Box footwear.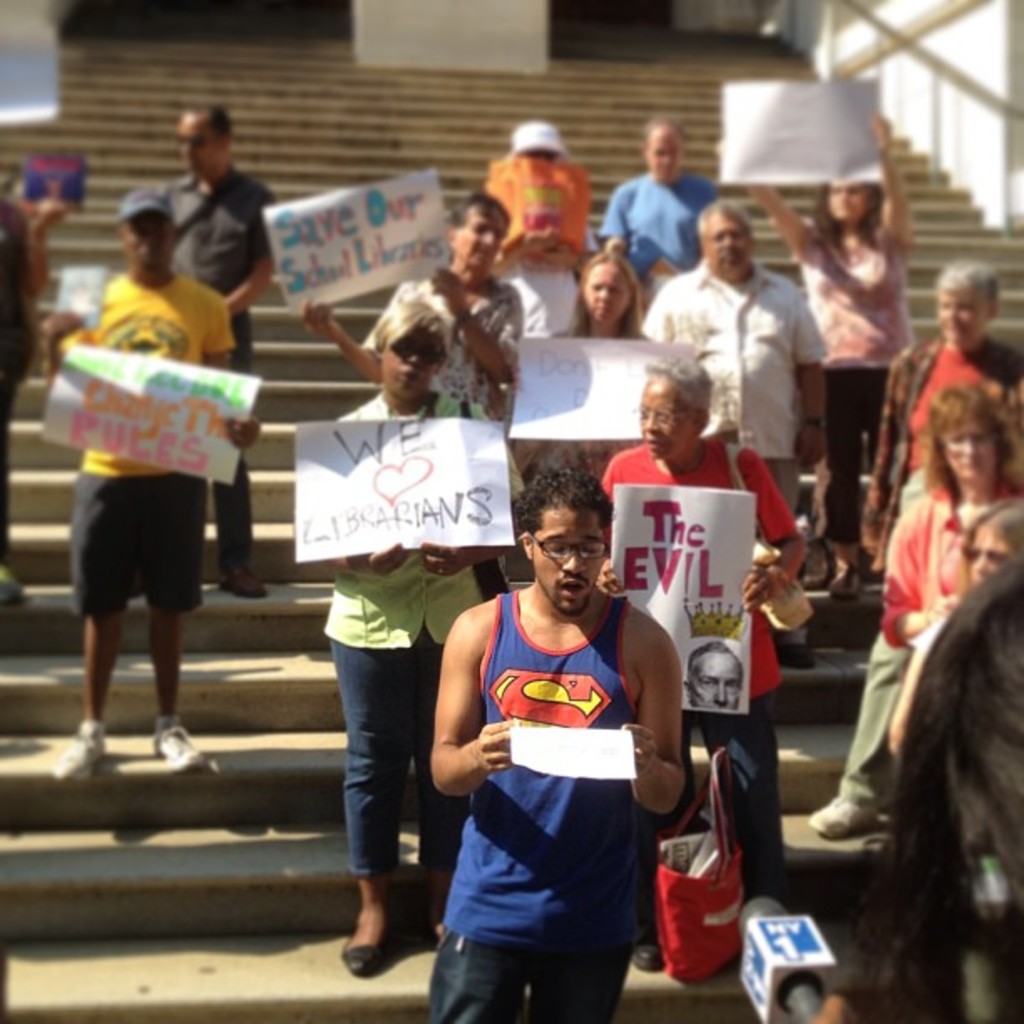
<bbox>45, 733, 109, 780</bbox>.
